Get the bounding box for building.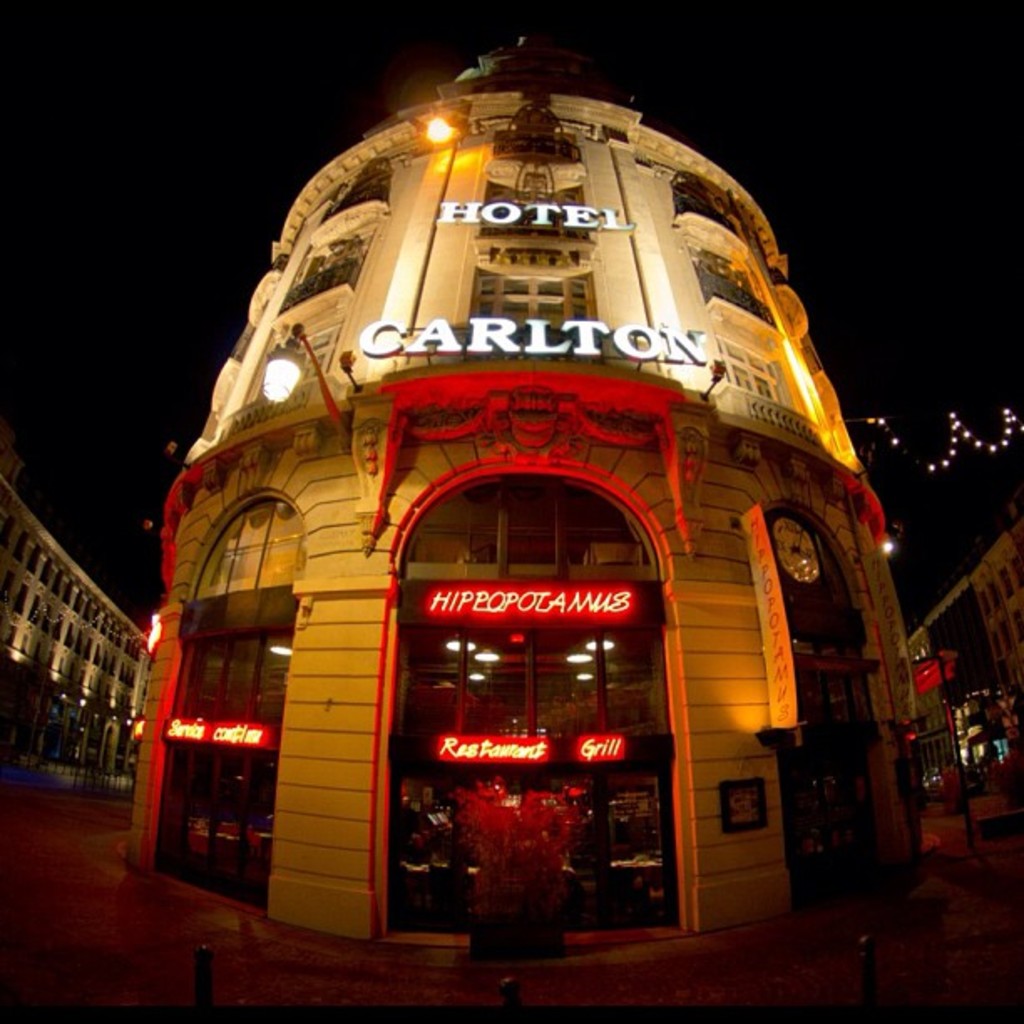
0/420/161/790.
